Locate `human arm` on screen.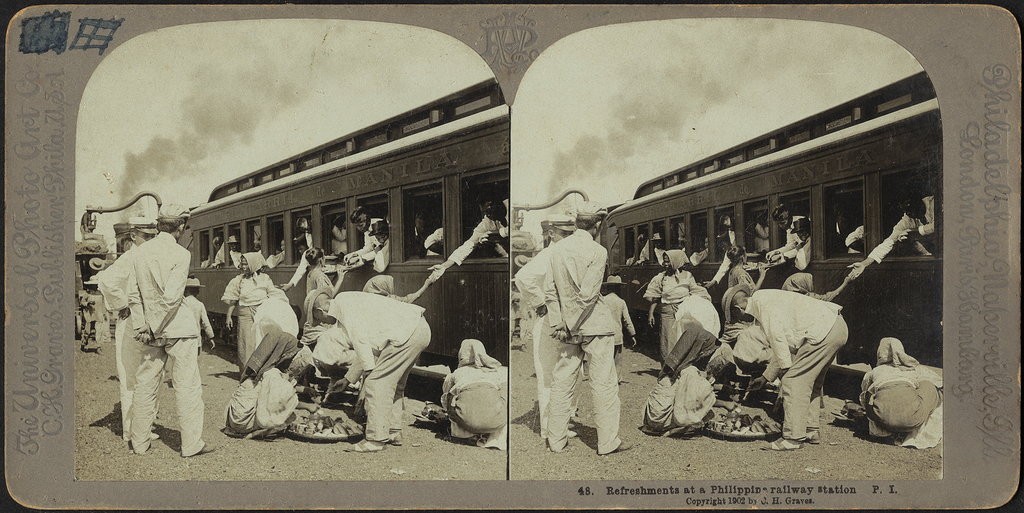
On screen at x1=548, y1=248, x2=612, y2=339.
